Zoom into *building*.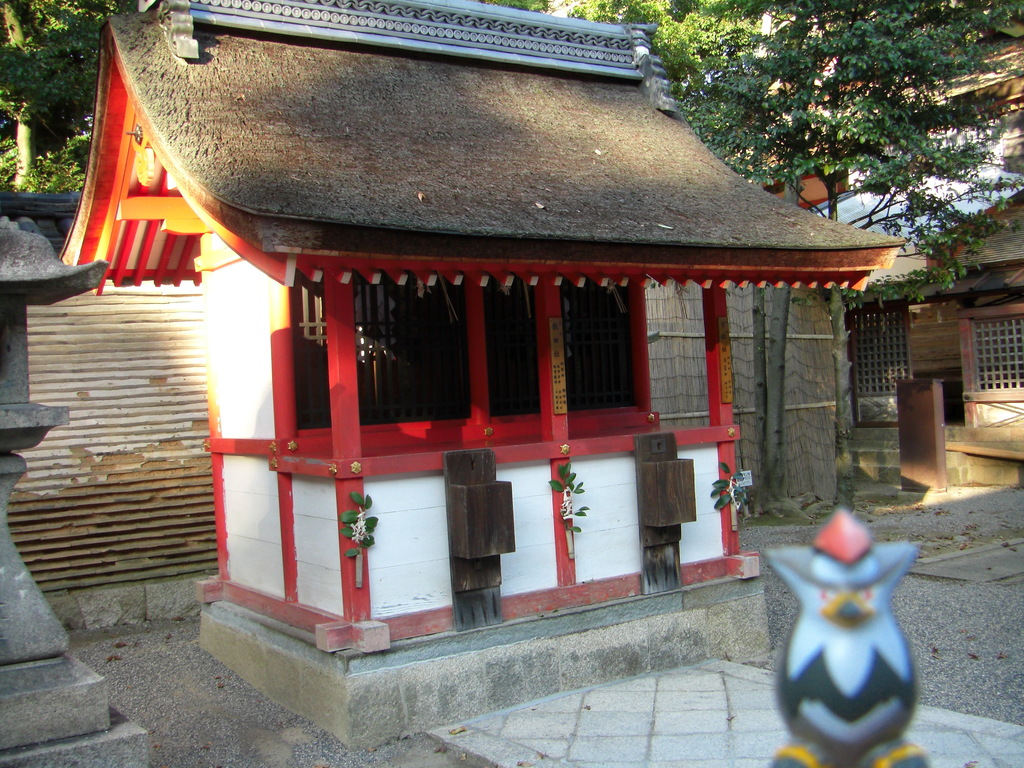
Zoom target: (61, 0, 911, 660).
